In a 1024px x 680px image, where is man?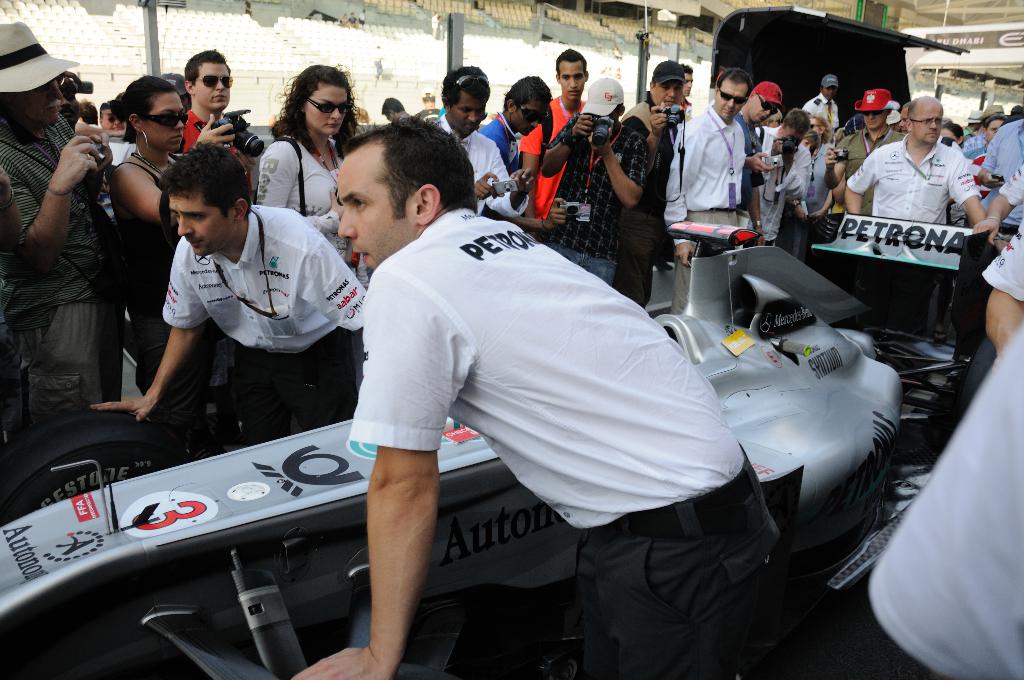
locate(478, 60, 568, 203).
